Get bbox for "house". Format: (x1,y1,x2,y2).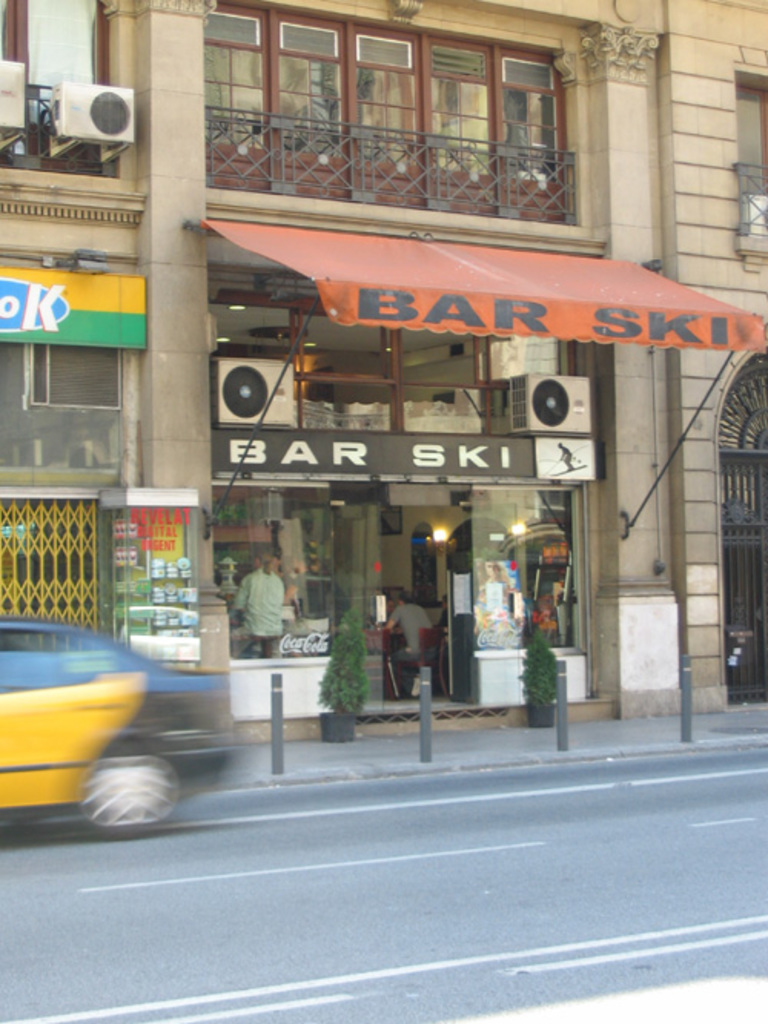
(0,0,766,748).
